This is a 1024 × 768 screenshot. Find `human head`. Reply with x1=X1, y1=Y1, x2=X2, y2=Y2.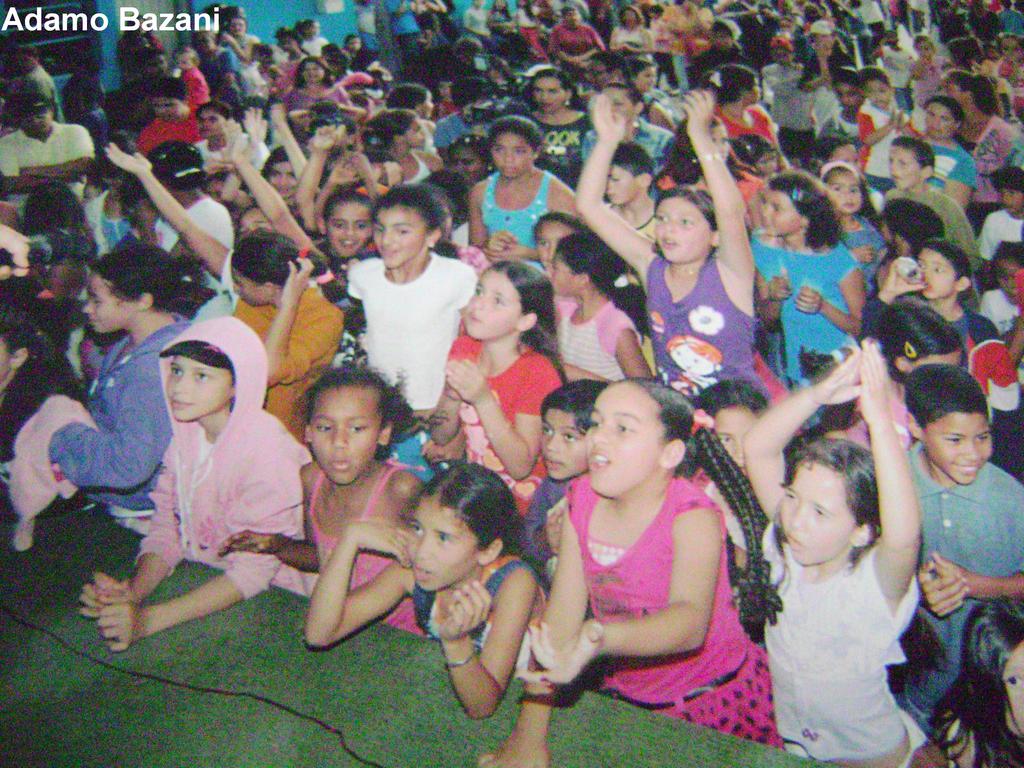
x1=301, y1=367, x2=398, y2=490.
